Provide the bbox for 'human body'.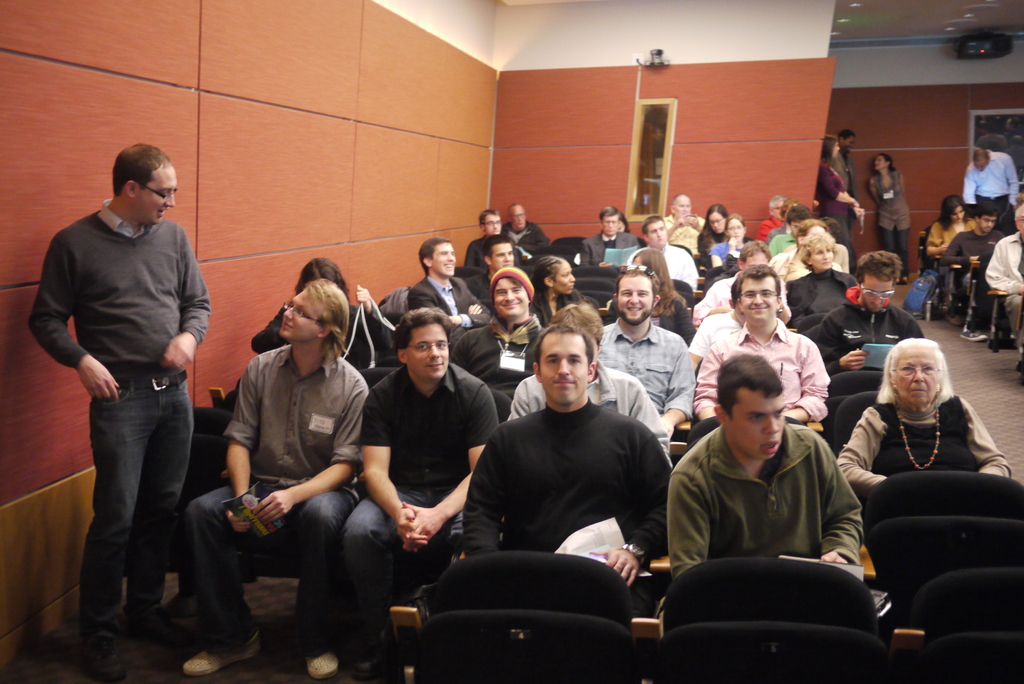
<box>832,143,853,227</box>.
